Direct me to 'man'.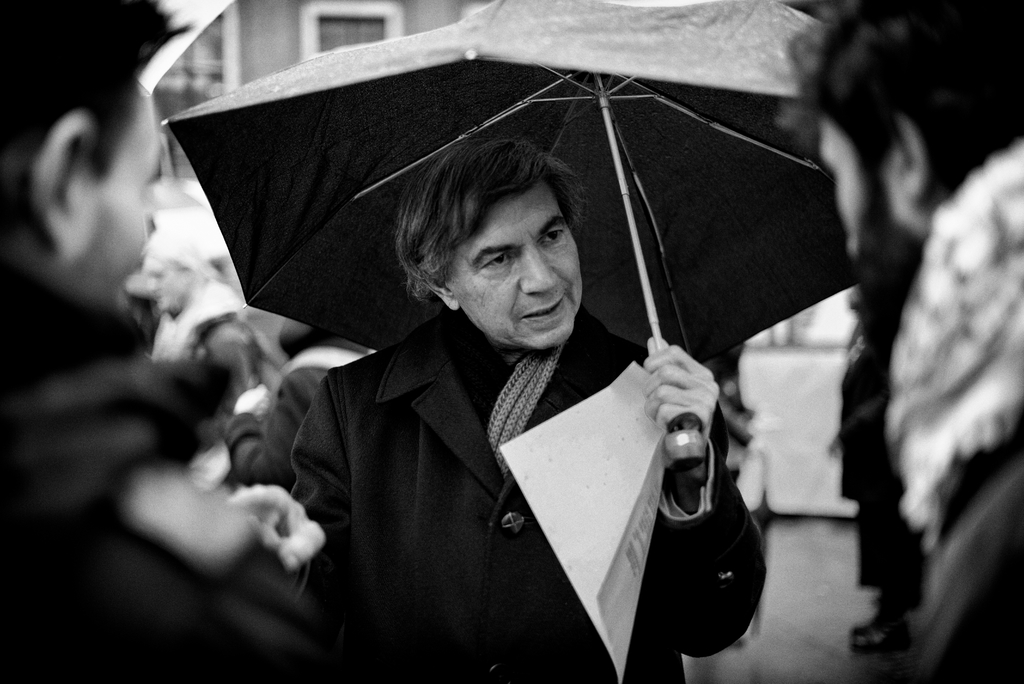
Direction: 303, 133, 766, 683.
